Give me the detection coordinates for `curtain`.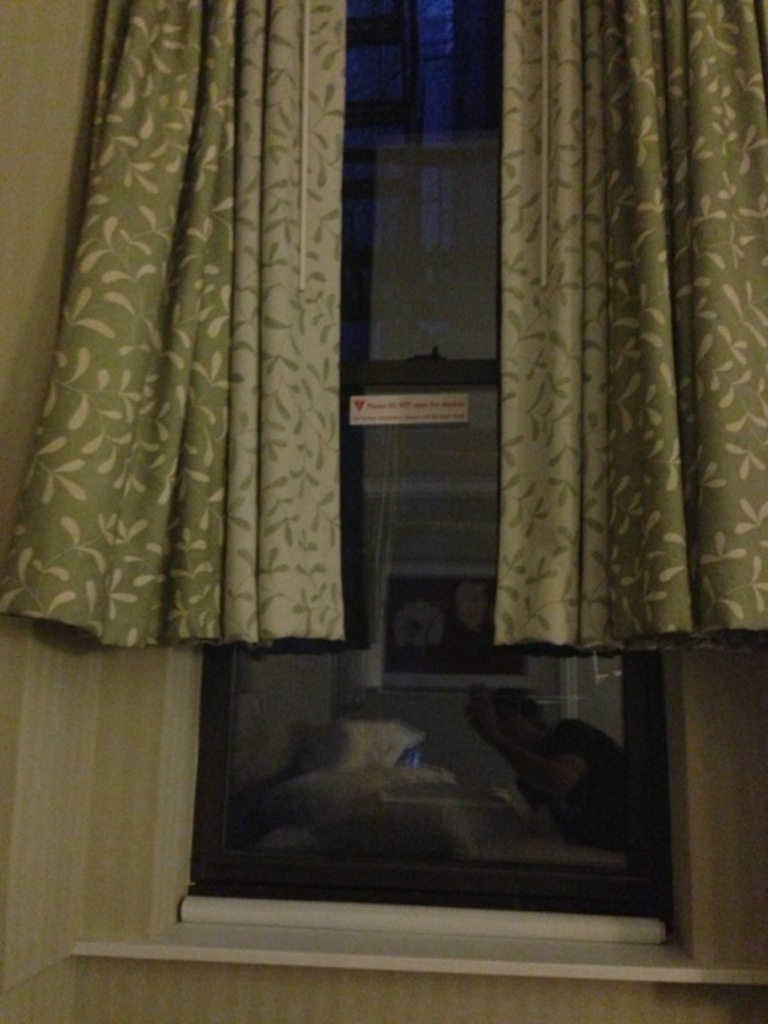
[486,0,767,657].
